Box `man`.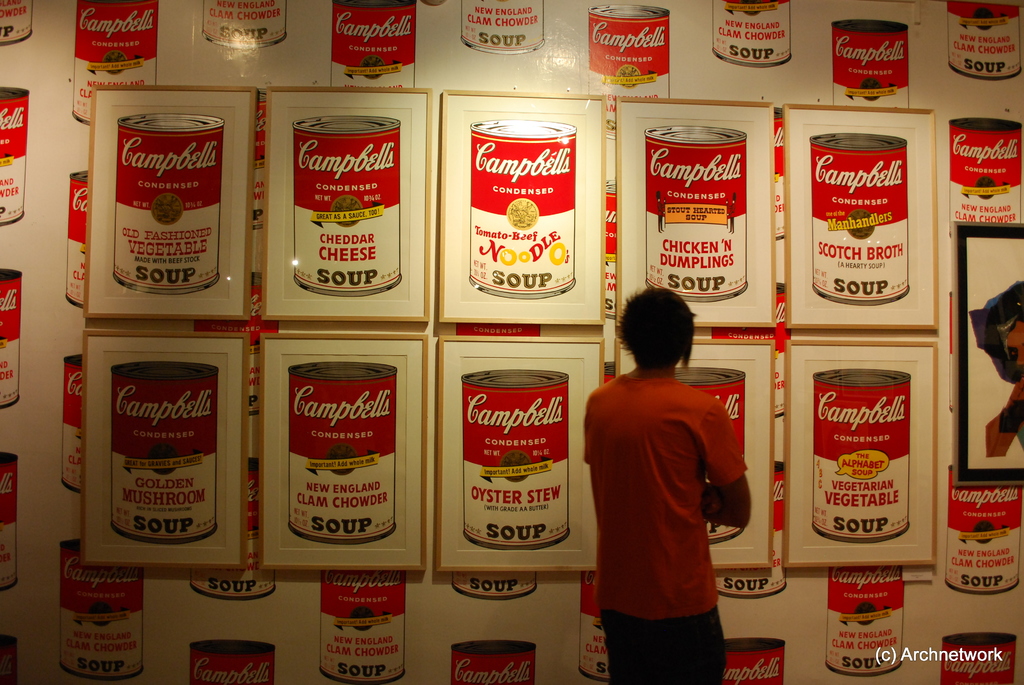
<box>586,285,751,684</box>.
